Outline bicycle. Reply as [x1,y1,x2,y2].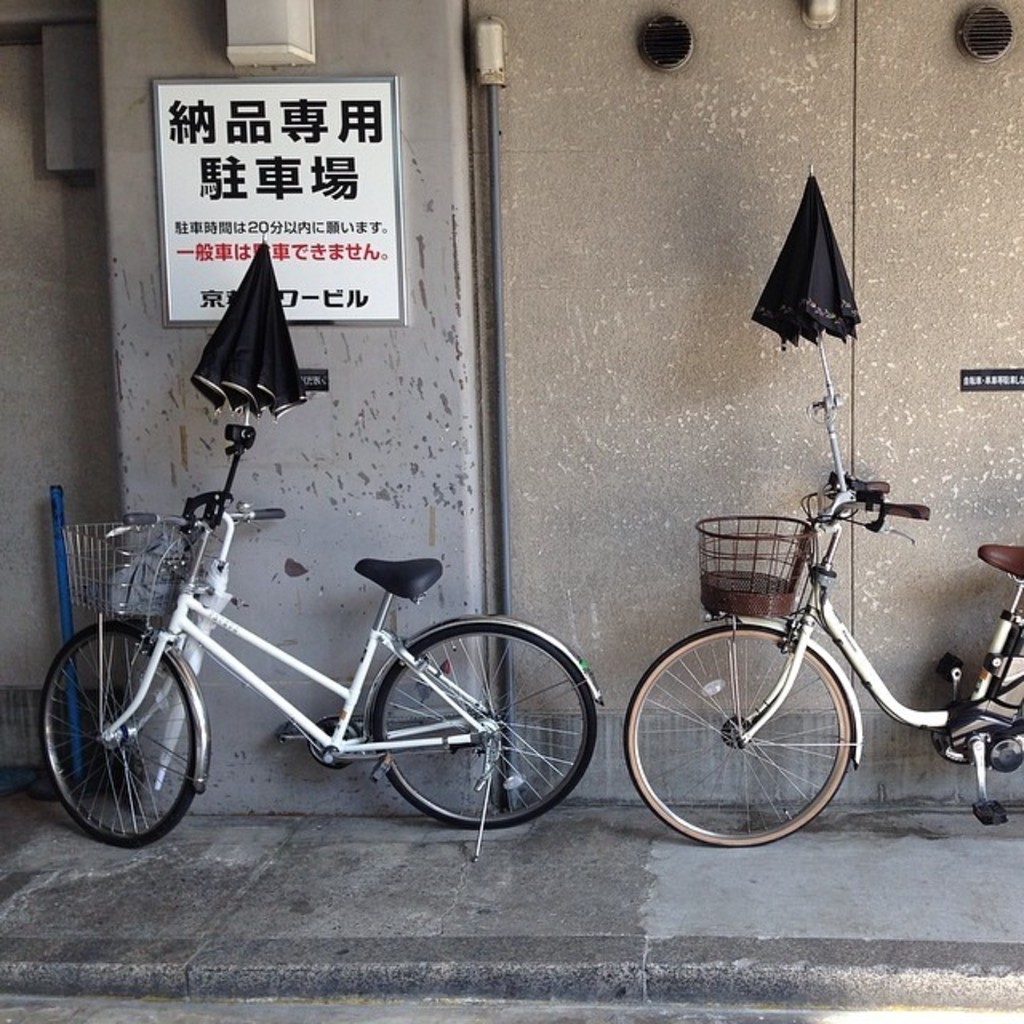
[586,458,1008,843].
